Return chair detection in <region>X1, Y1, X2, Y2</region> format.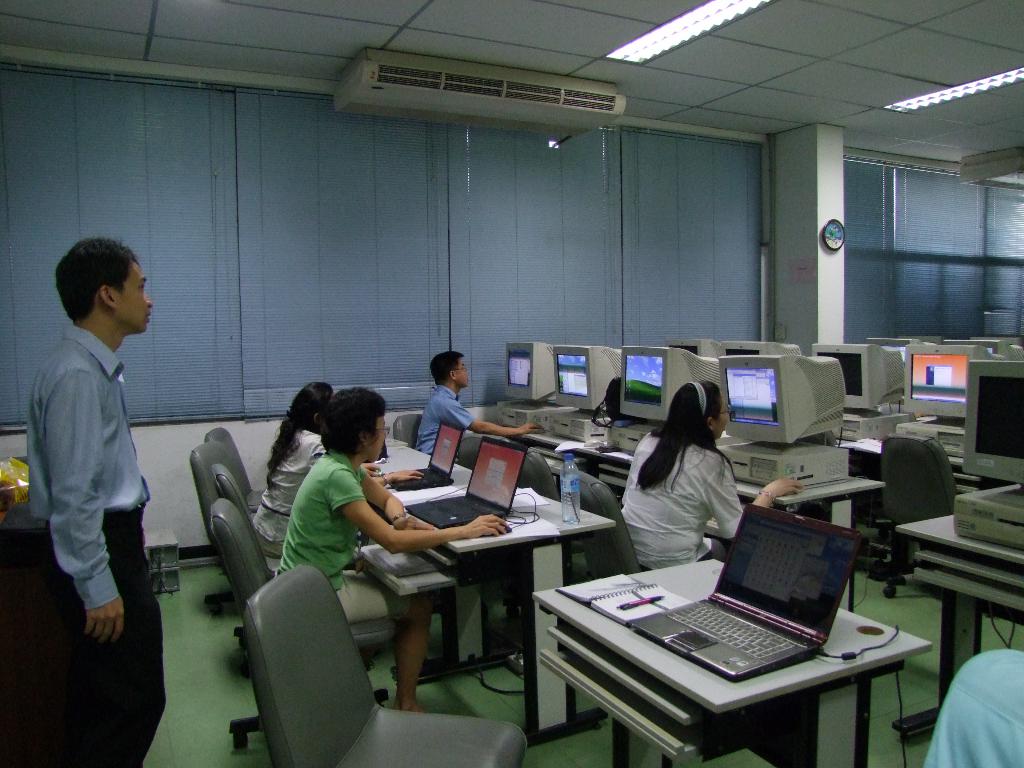
<region>513, 449, 563, 502</region>.
